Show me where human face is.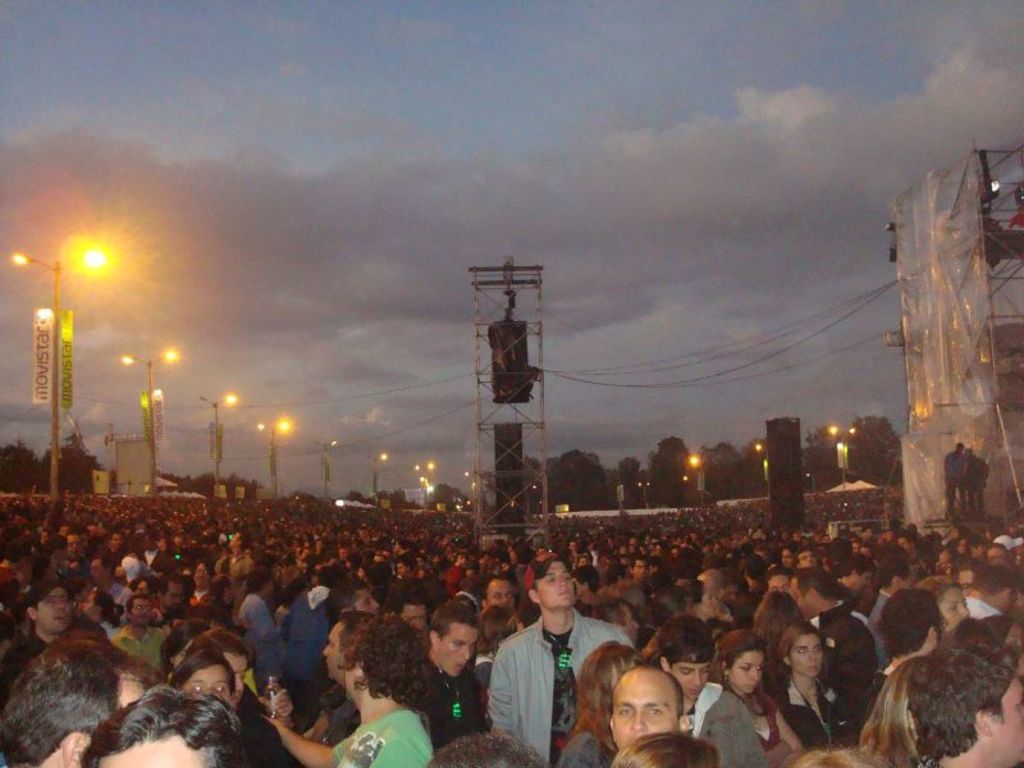
human face is at x1=671, y1=658, x2=710, y2=704.
